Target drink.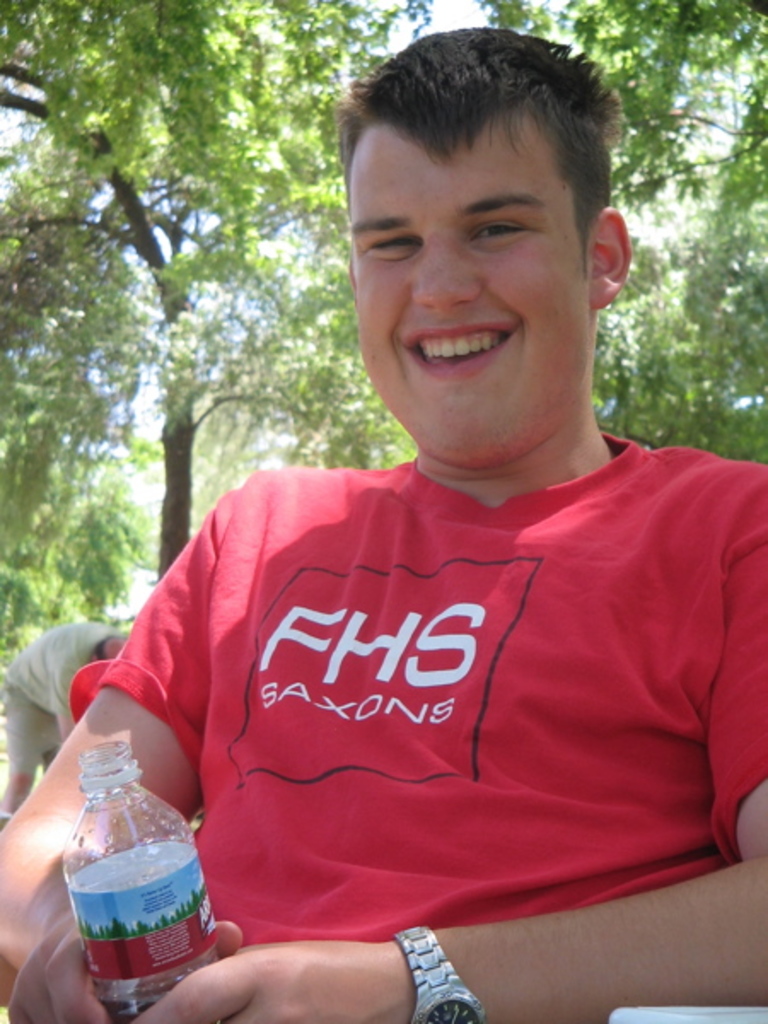
Target region: BBox(99, 995, 160, 1022).
